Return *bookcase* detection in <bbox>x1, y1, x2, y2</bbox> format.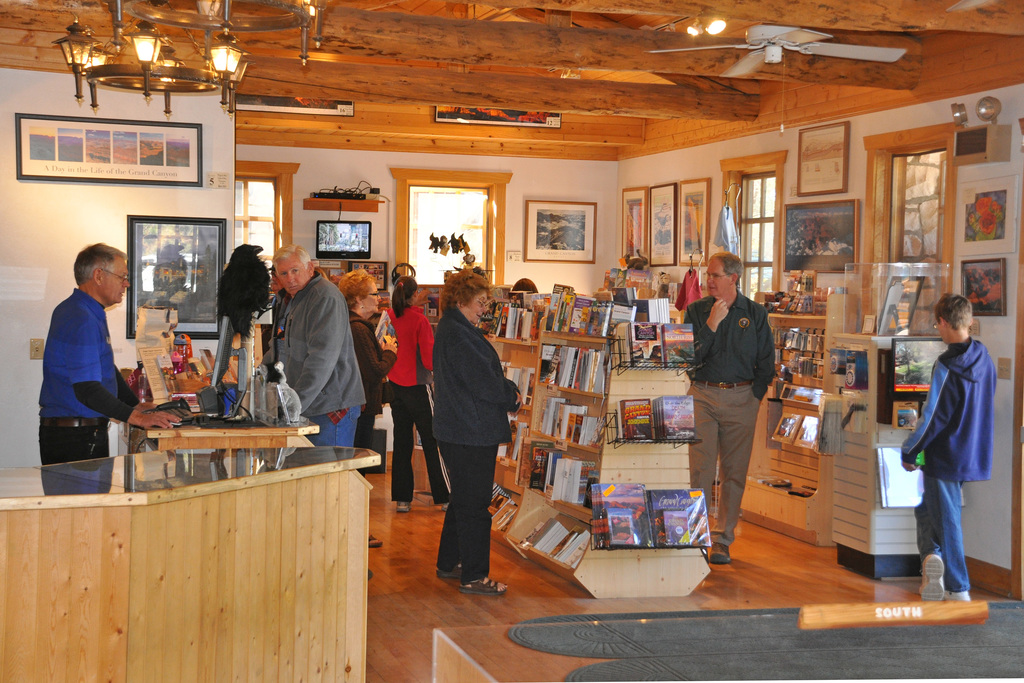
<bbox>737, 292, 858, 547</bbox>.
